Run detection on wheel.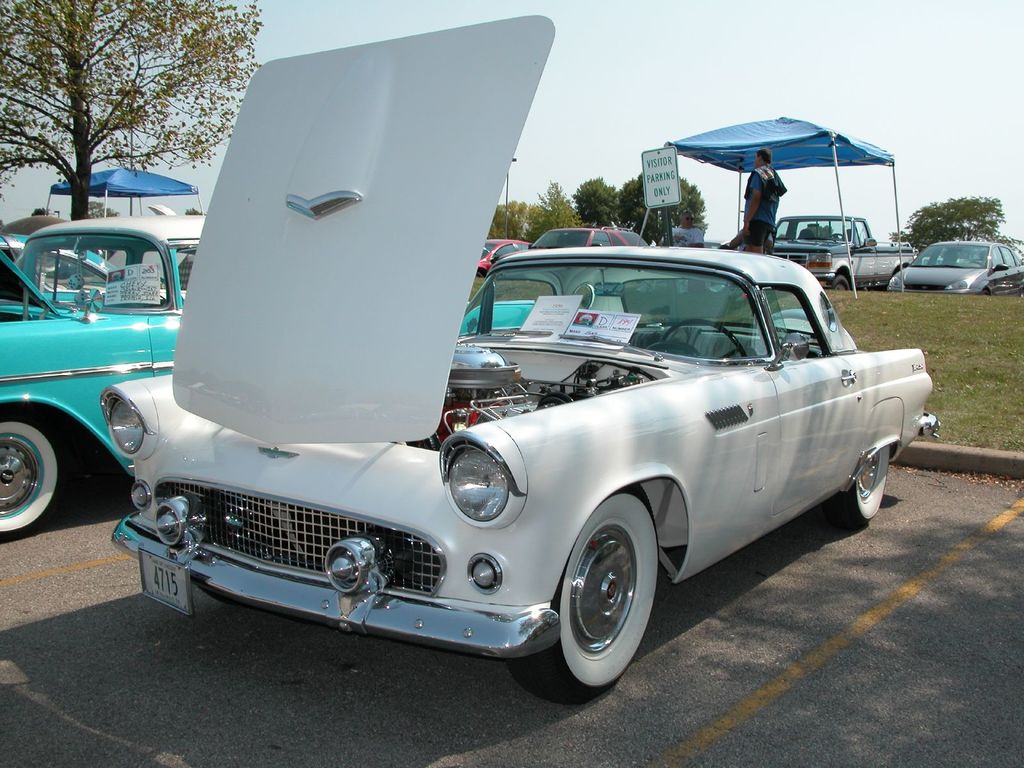
Result: [0, 400, 71, 538].
